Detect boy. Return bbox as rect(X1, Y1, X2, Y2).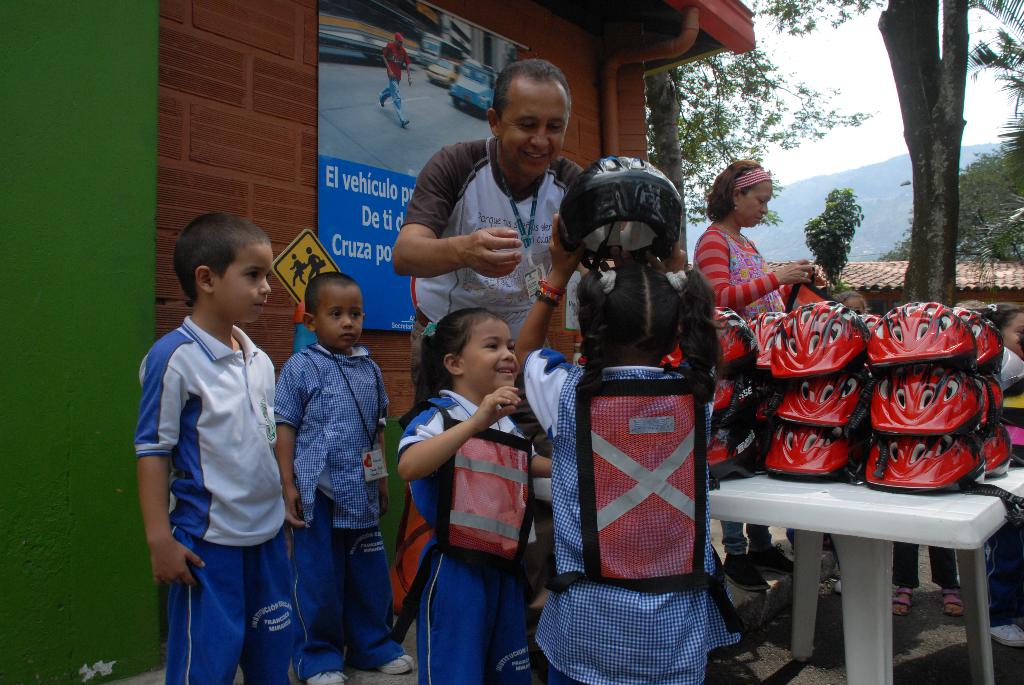
rect(270, 272, 419, 684).
